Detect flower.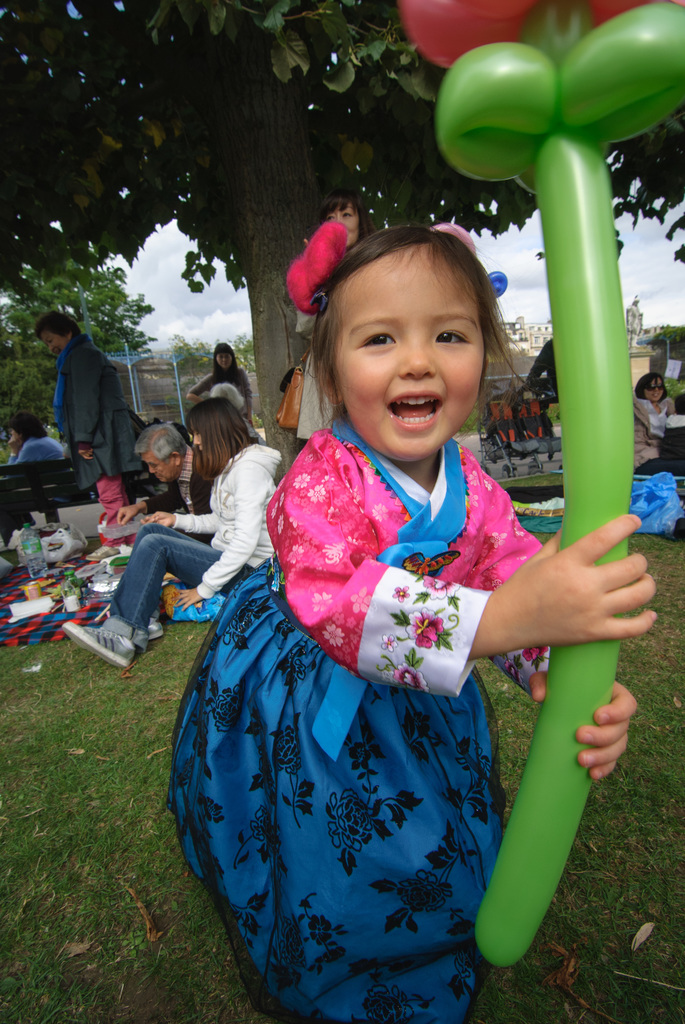
Detected at pyautogui.locateOnScreen(306, 484, 323, 503).
